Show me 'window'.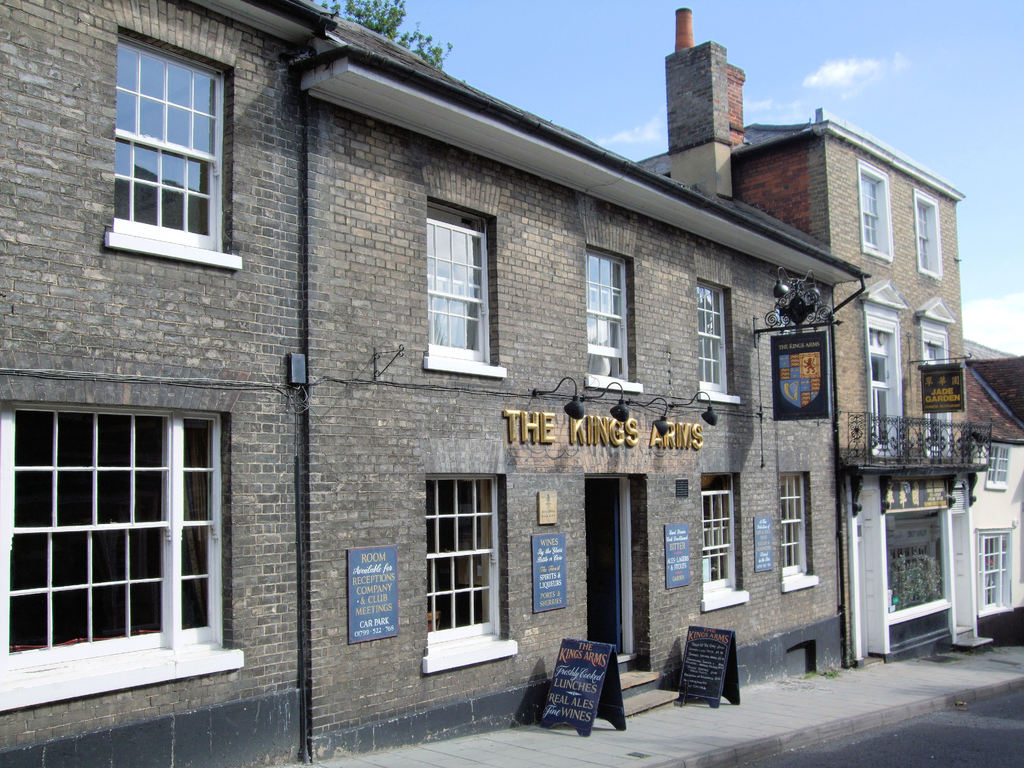
'window' is here: left=852, top=165, right=890, bottom=266.
